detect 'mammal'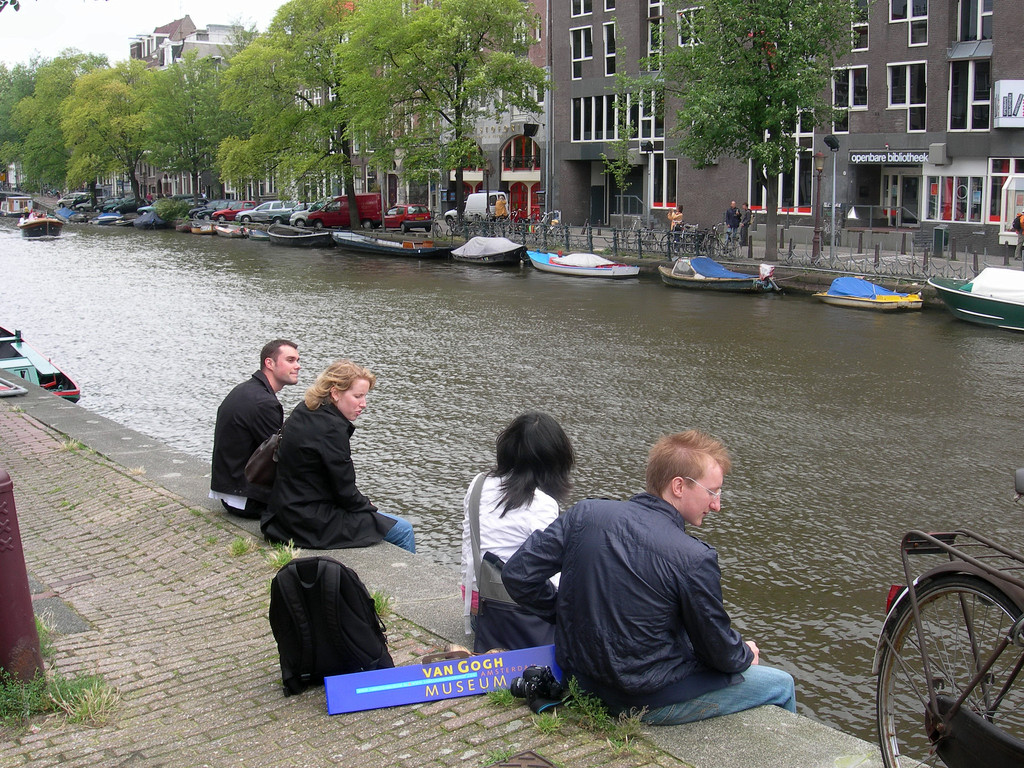
bbox(203, 332, 296, 516)
